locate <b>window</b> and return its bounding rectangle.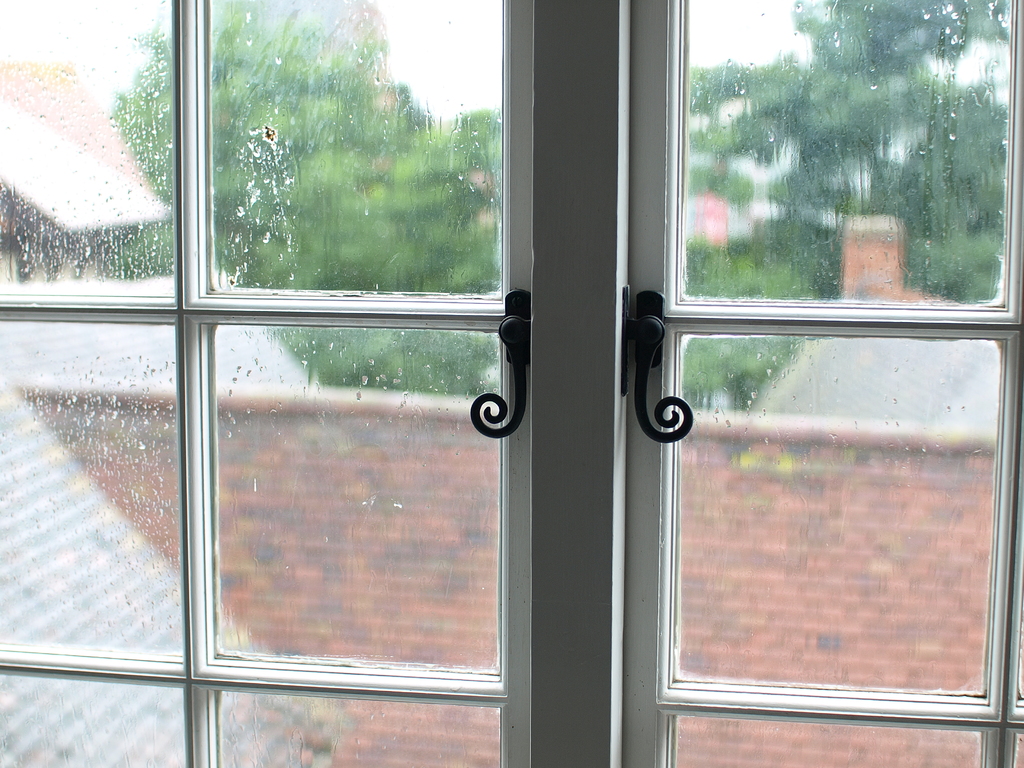
crop(0, 3, 1023, 767).
